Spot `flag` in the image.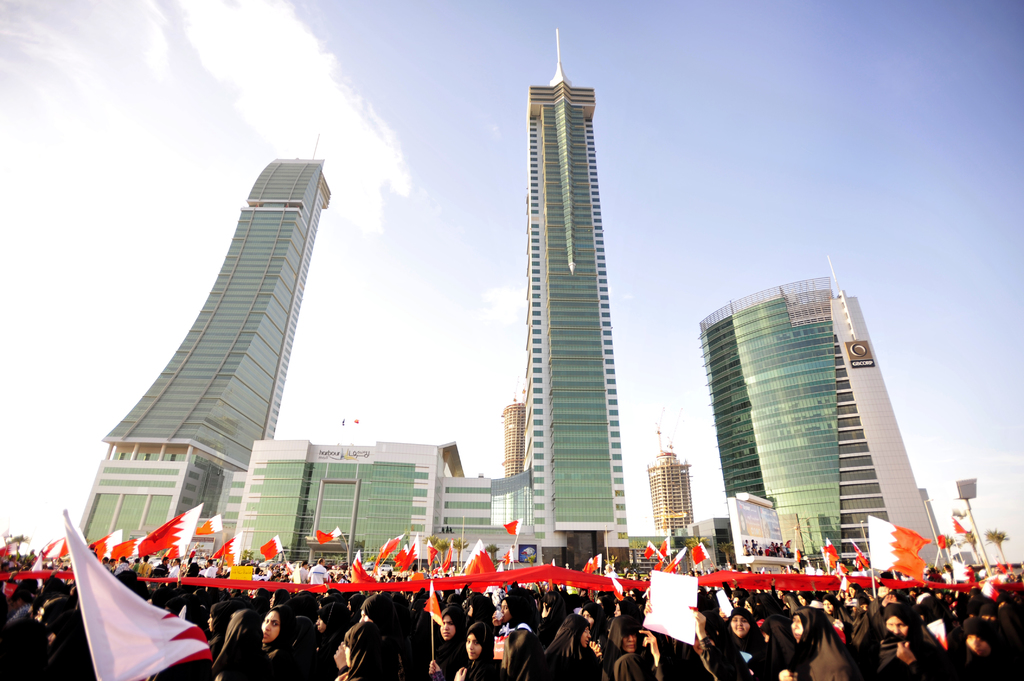
`flag` found at region(853, 540, 870, 573).
